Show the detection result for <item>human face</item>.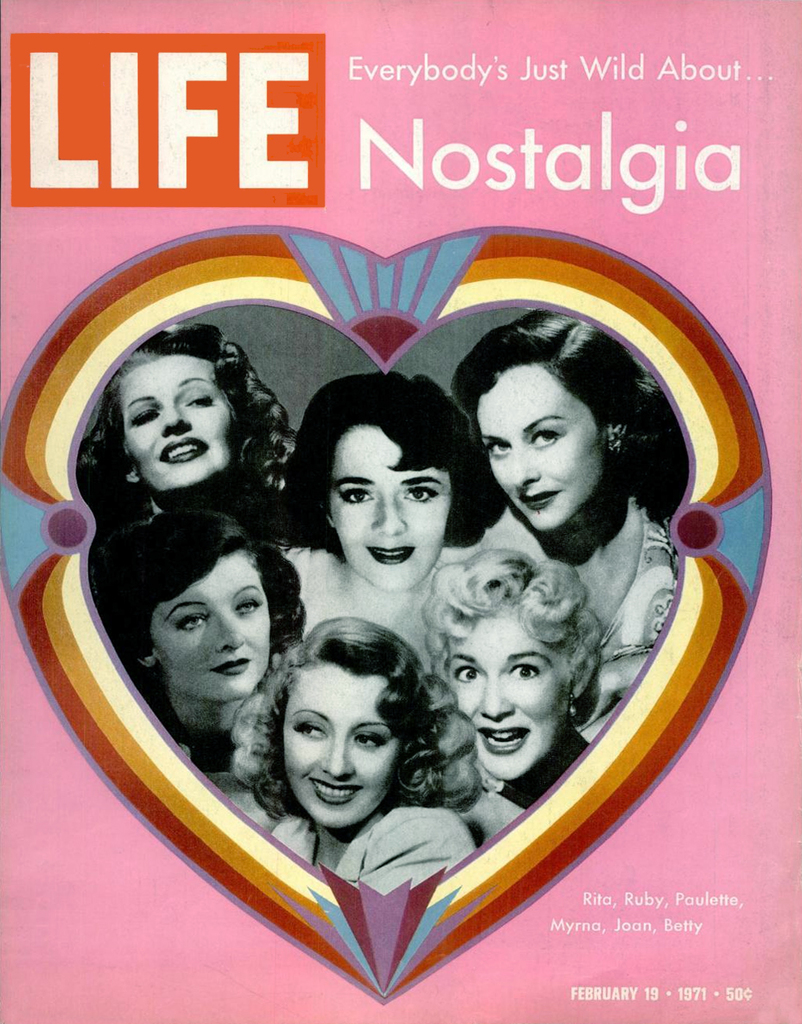
[x1=150, y1=551, x2=273, y2=700].
